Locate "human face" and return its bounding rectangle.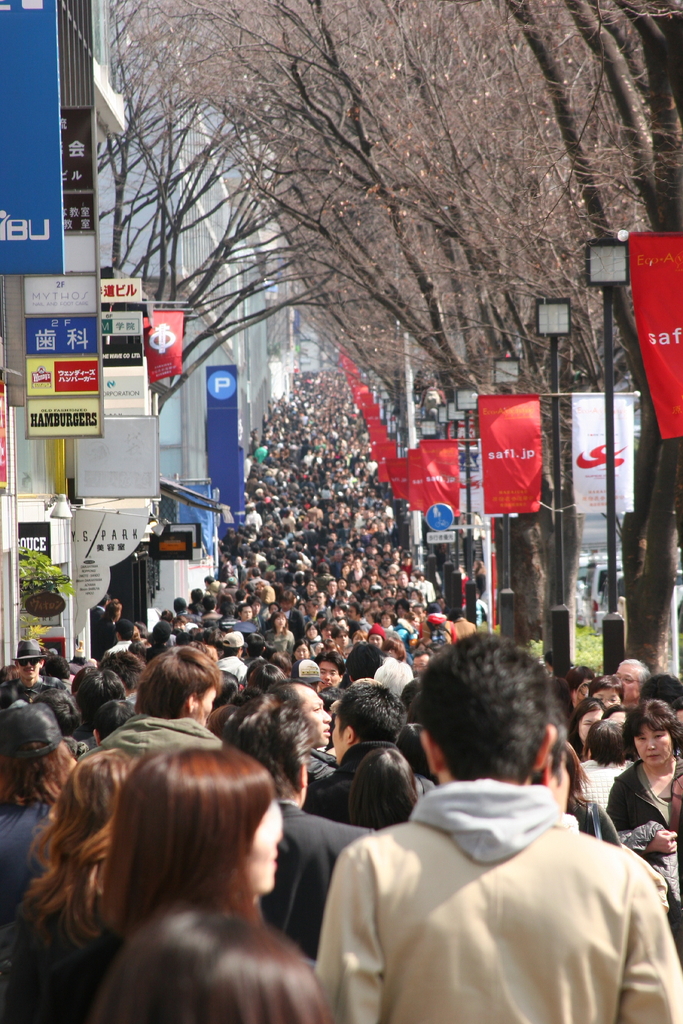
<bbox>579, 709, 604, 742</bbox>.
